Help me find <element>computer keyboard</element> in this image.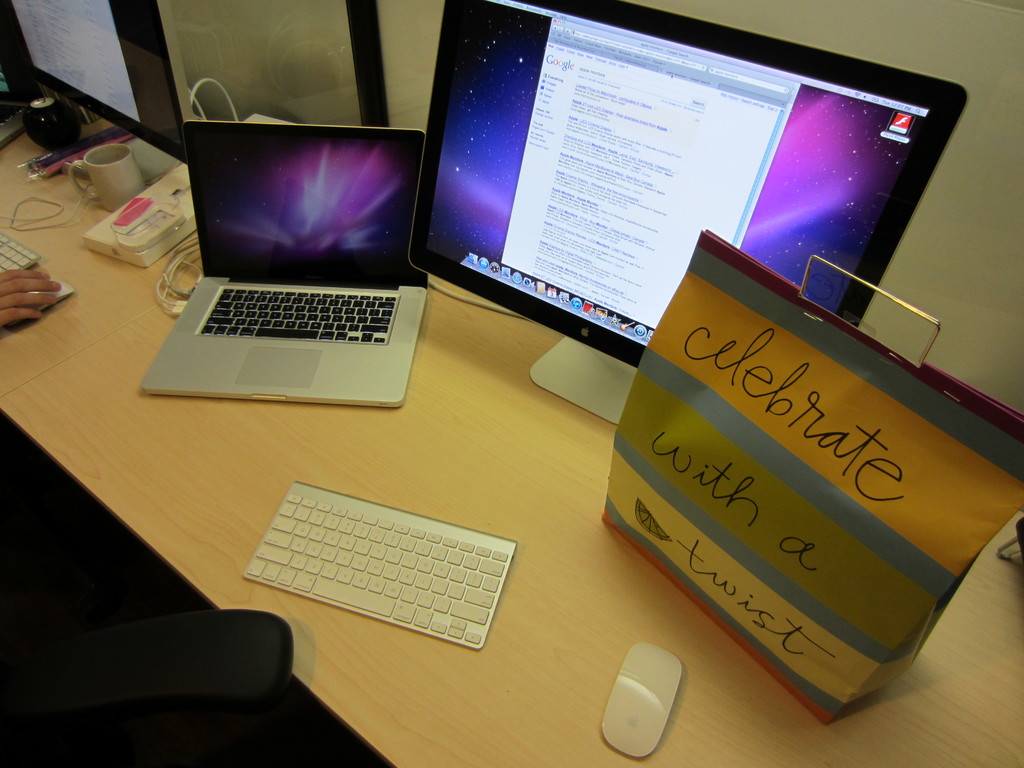
Found it: 242:479:516:651.
